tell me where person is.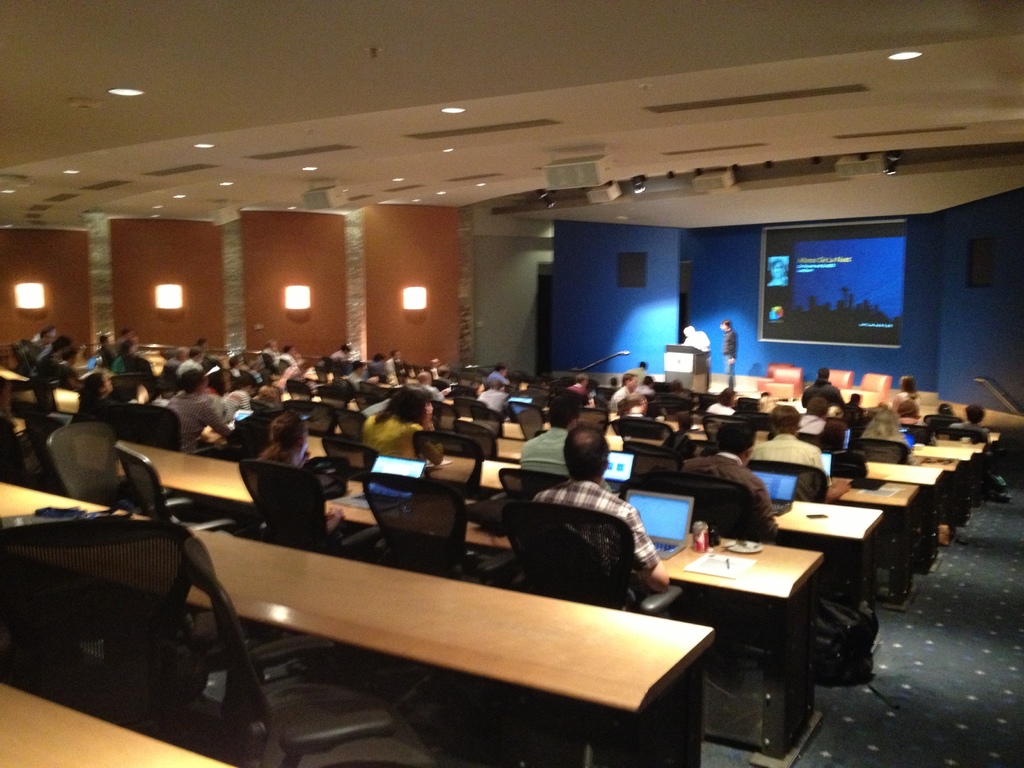
person is at bbox=(685, 425, 762, 528).
